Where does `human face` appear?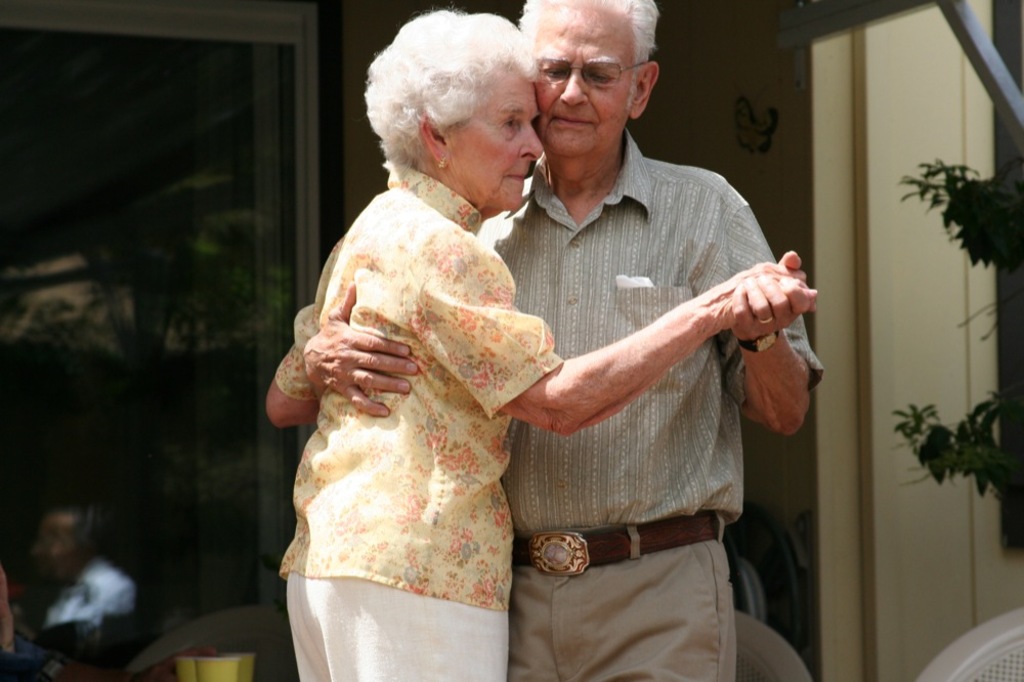
Appears at select_region(540, 1, 631, 152).
